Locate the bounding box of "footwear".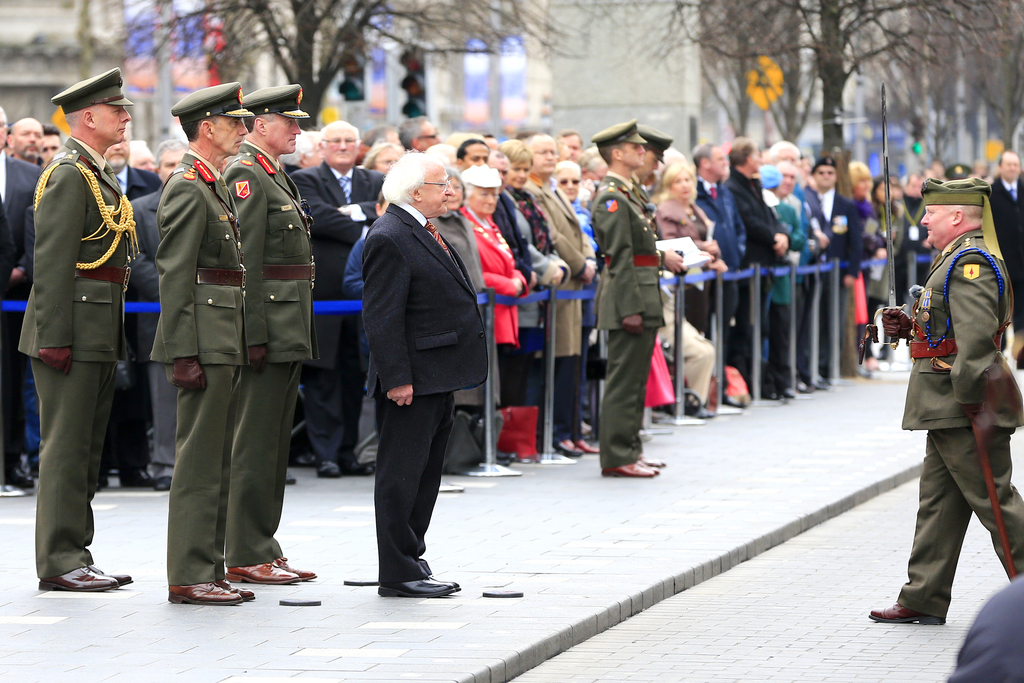
Bounding box: l=793, t=378, r=811, b=389.
